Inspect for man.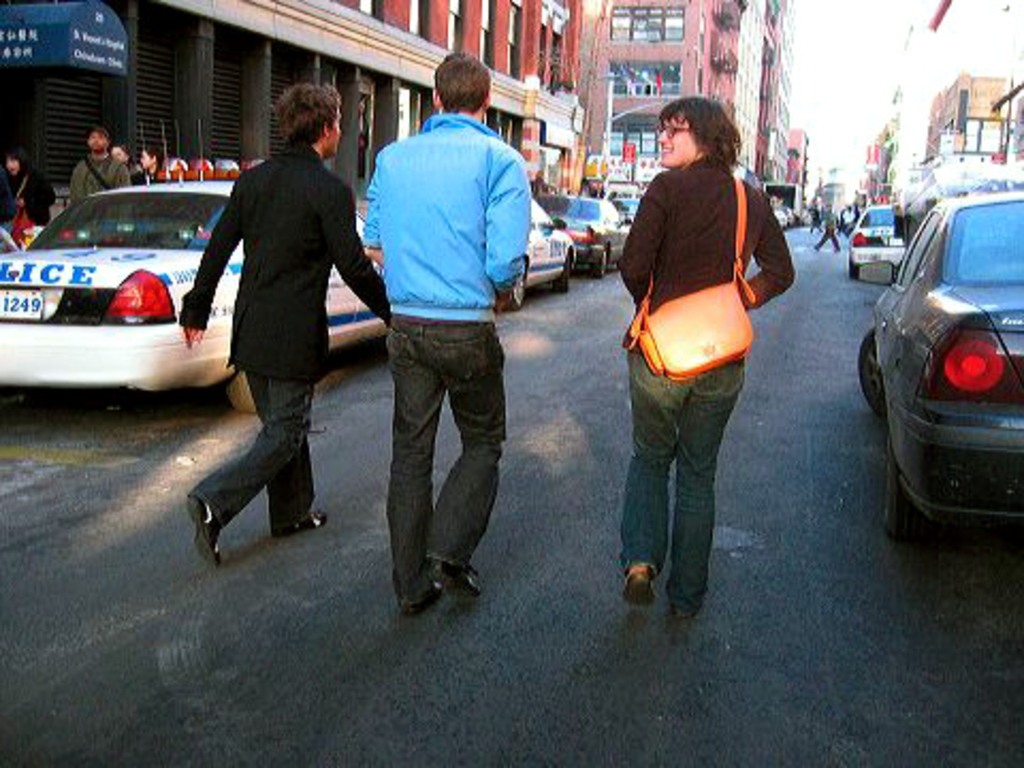
Inspection: bbox(68, 124, 130, 222).
